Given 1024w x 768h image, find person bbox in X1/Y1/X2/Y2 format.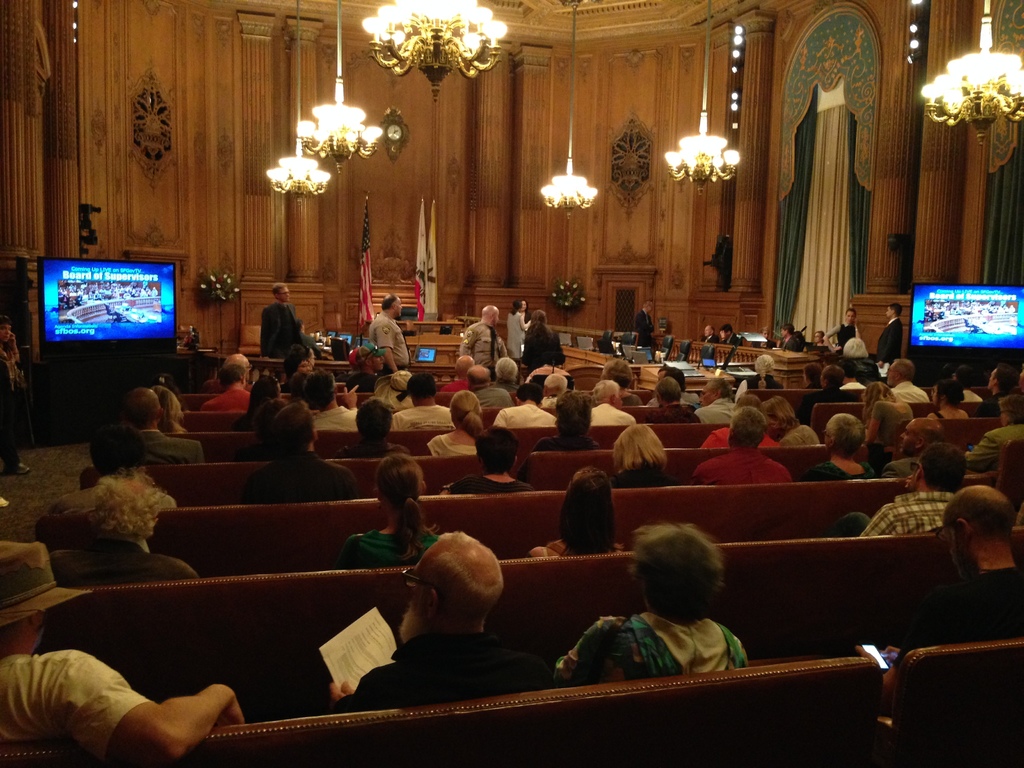
957/367/988/403.
